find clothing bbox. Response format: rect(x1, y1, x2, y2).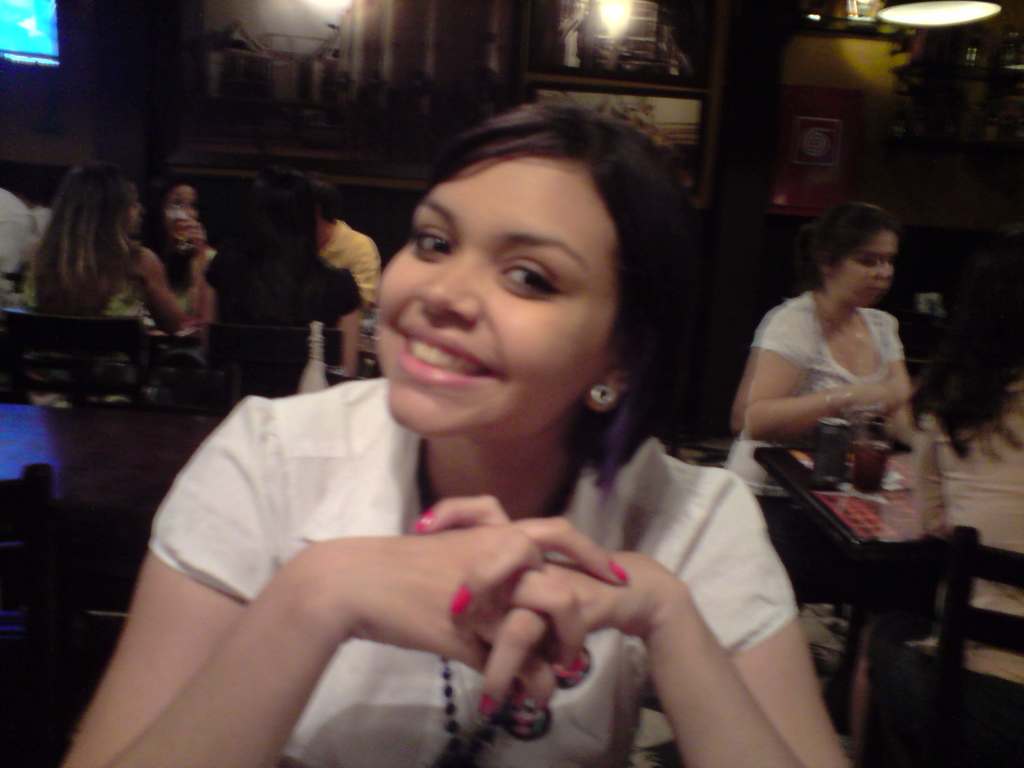
rect(313, 223, 381, 298).
